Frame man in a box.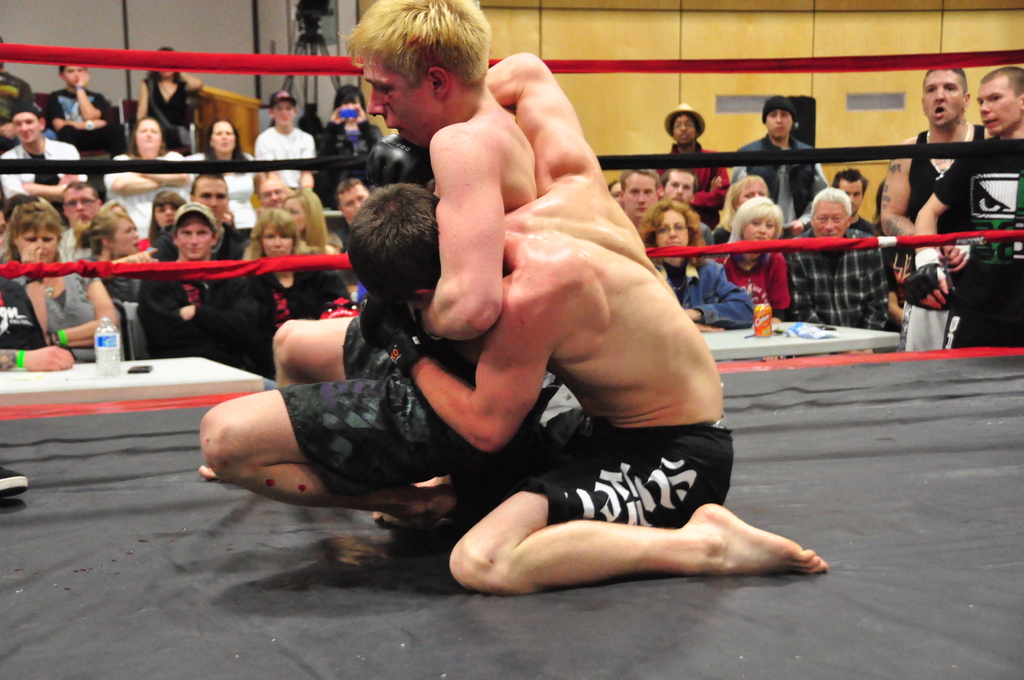
42/60/128/160.
